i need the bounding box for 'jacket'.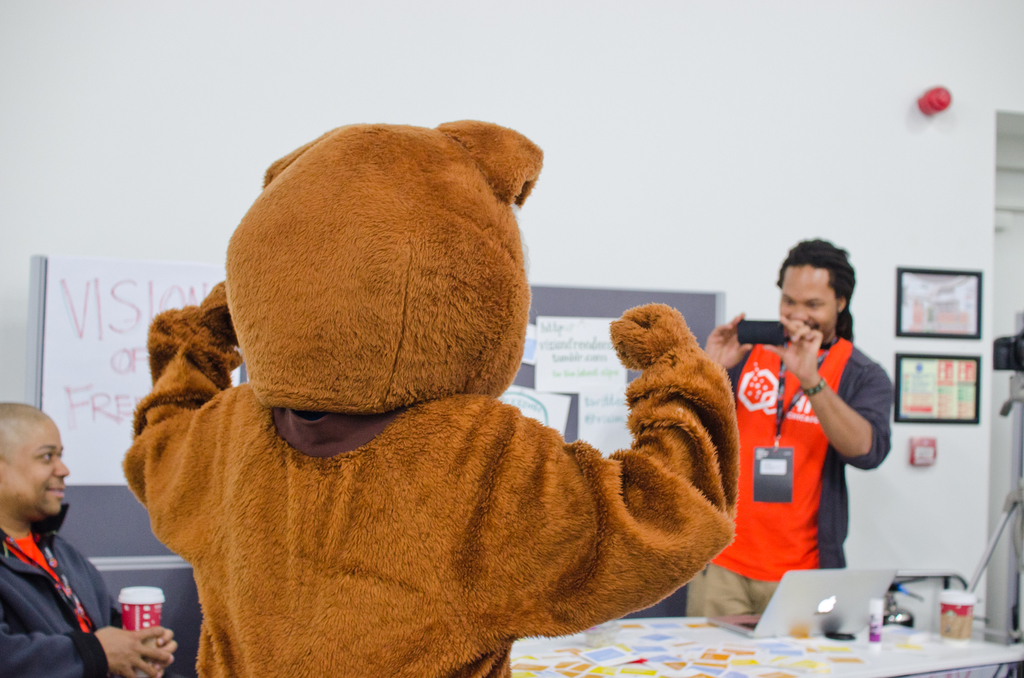
Here it is: box(0, 506, 125, 677).
